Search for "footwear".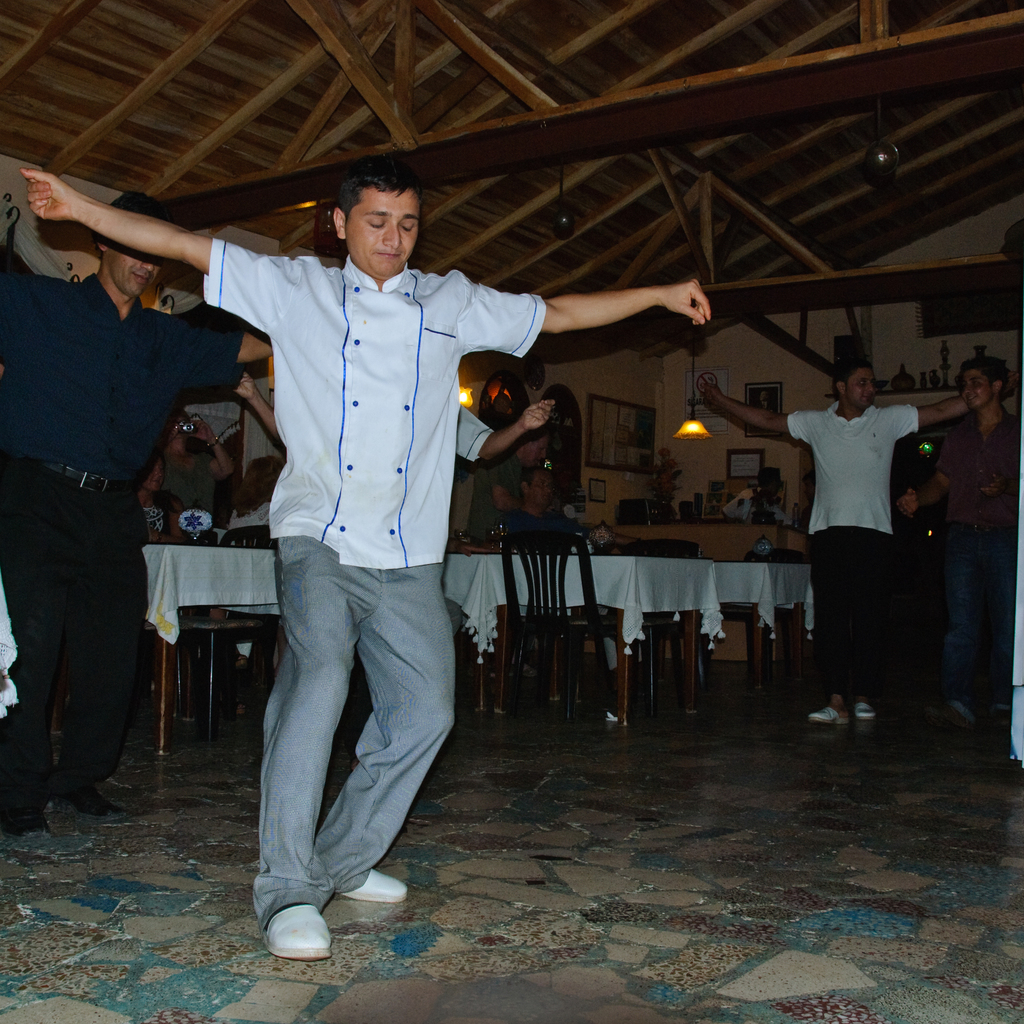
Found at crop(810, 705, 846, 724).
